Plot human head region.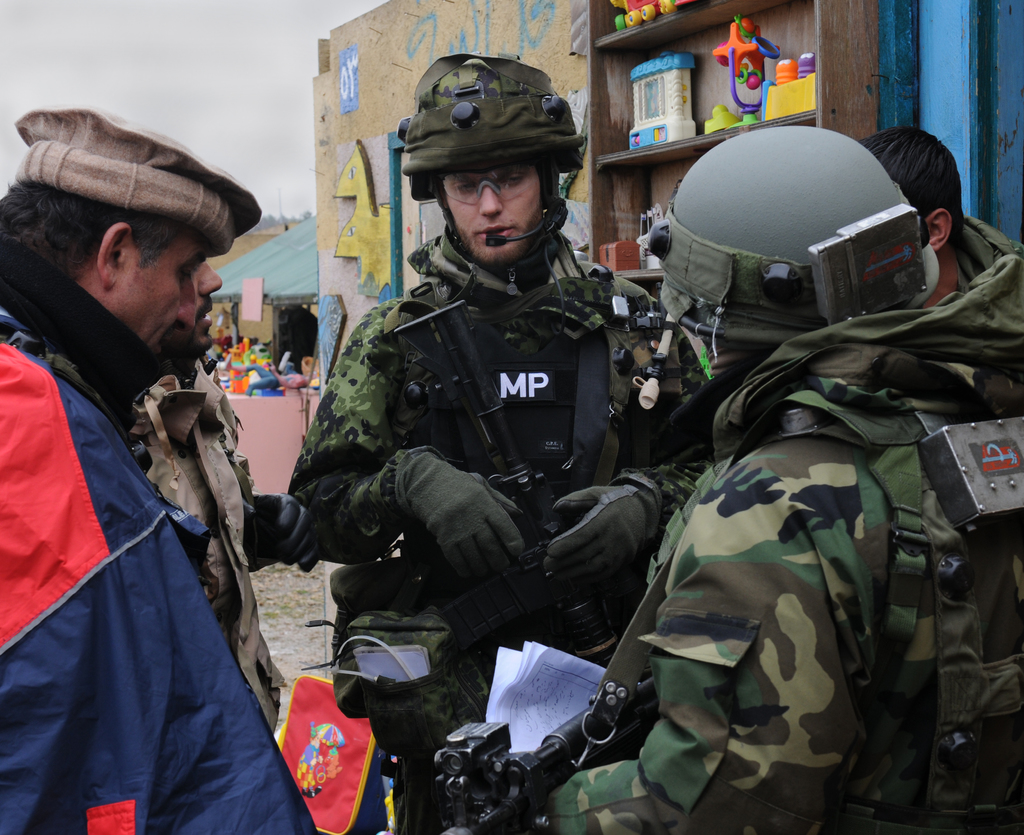
Plotted at (left=397, top=58, right=578, bottom=268).
